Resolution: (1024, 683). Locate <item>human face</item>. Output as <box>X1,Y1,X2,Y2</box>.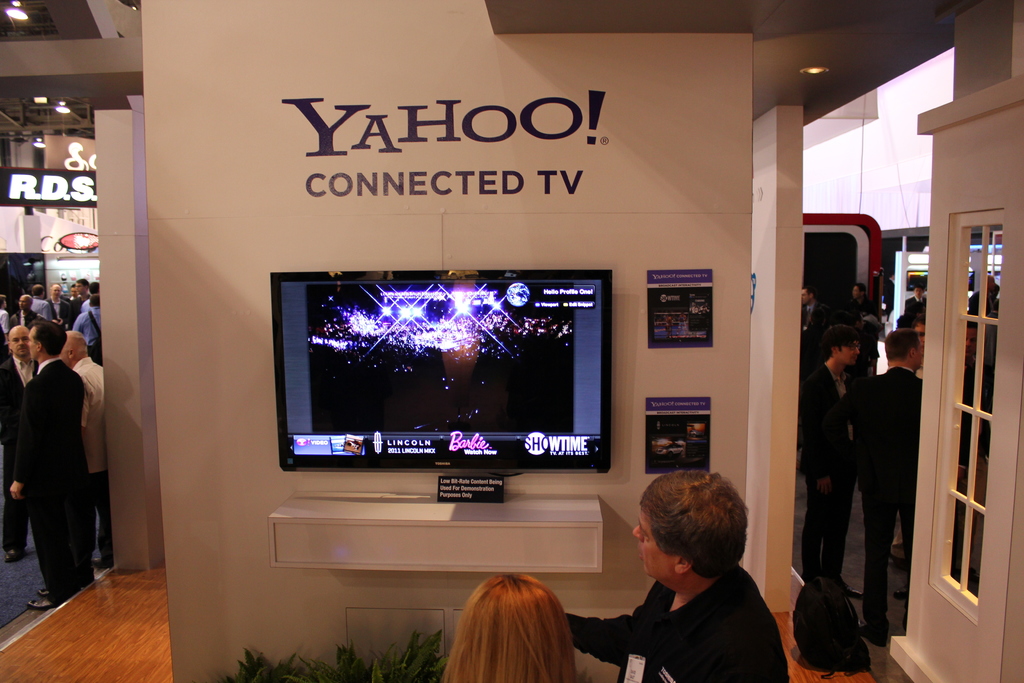
<box>852,286,860,299</box>.
